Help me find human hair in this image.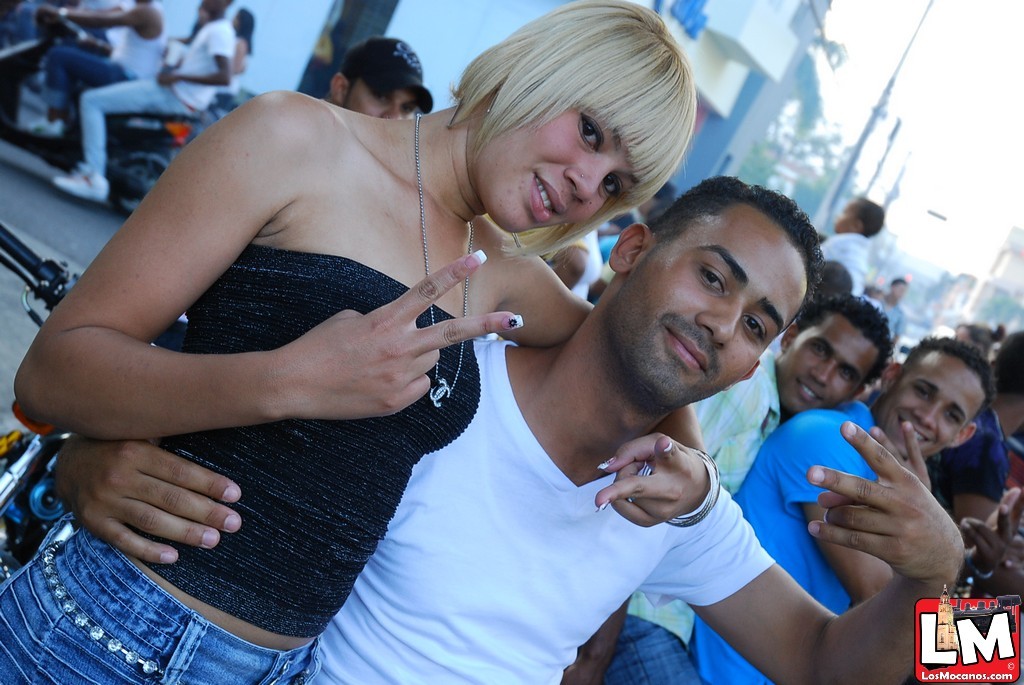
Found it: [left=647, top=172, right=828, bottom=327].
